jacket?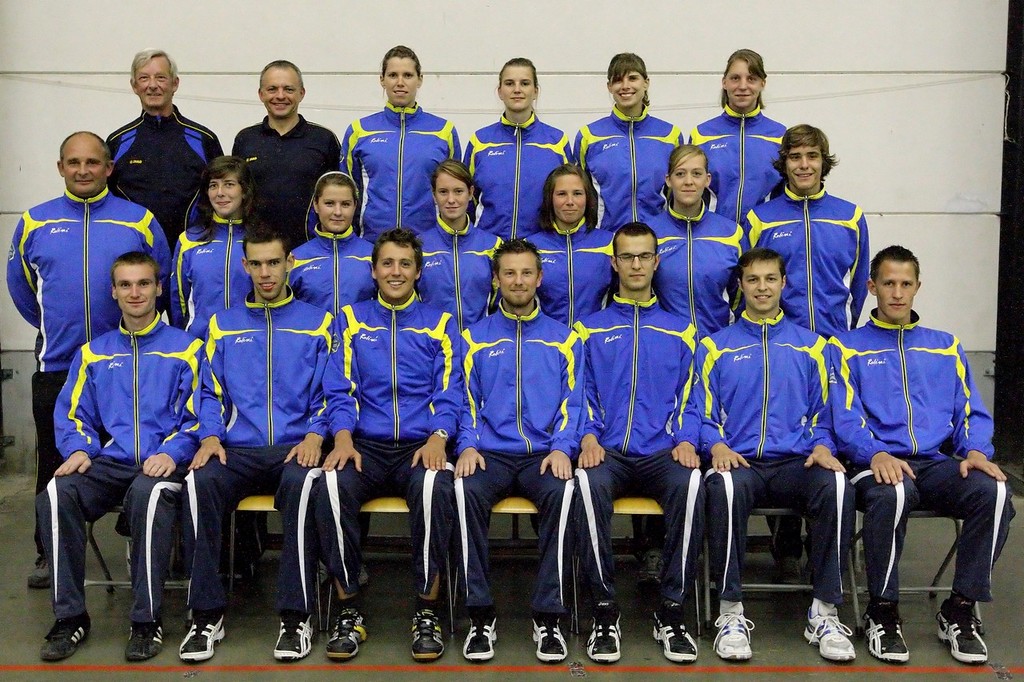
568:287:707:458
